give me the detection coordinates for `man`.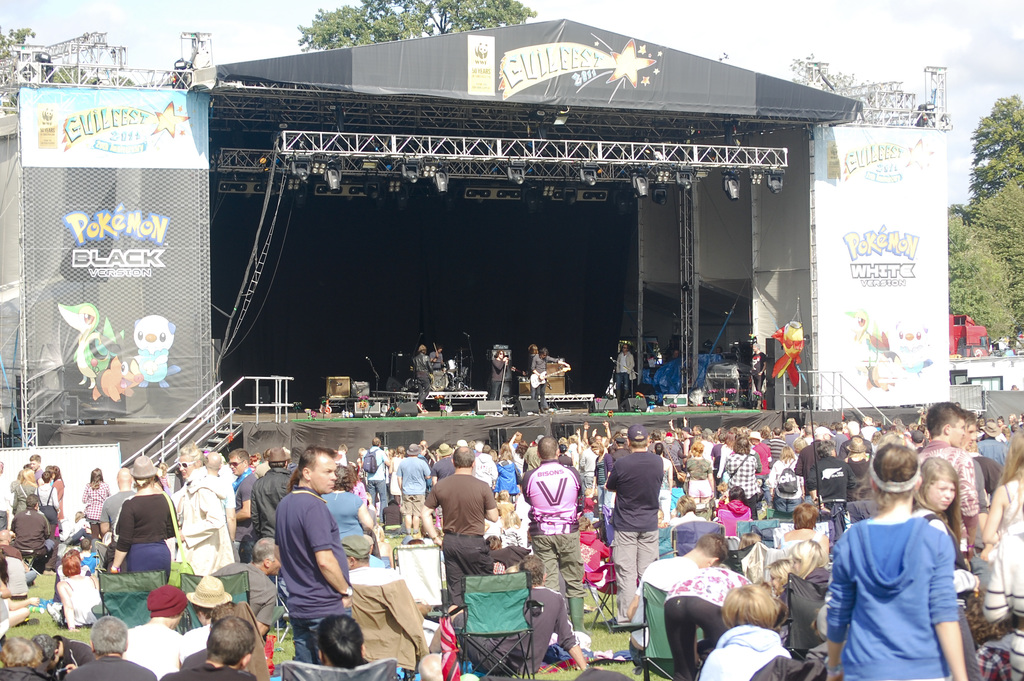
bbox=(488, 347, 506, 402).
